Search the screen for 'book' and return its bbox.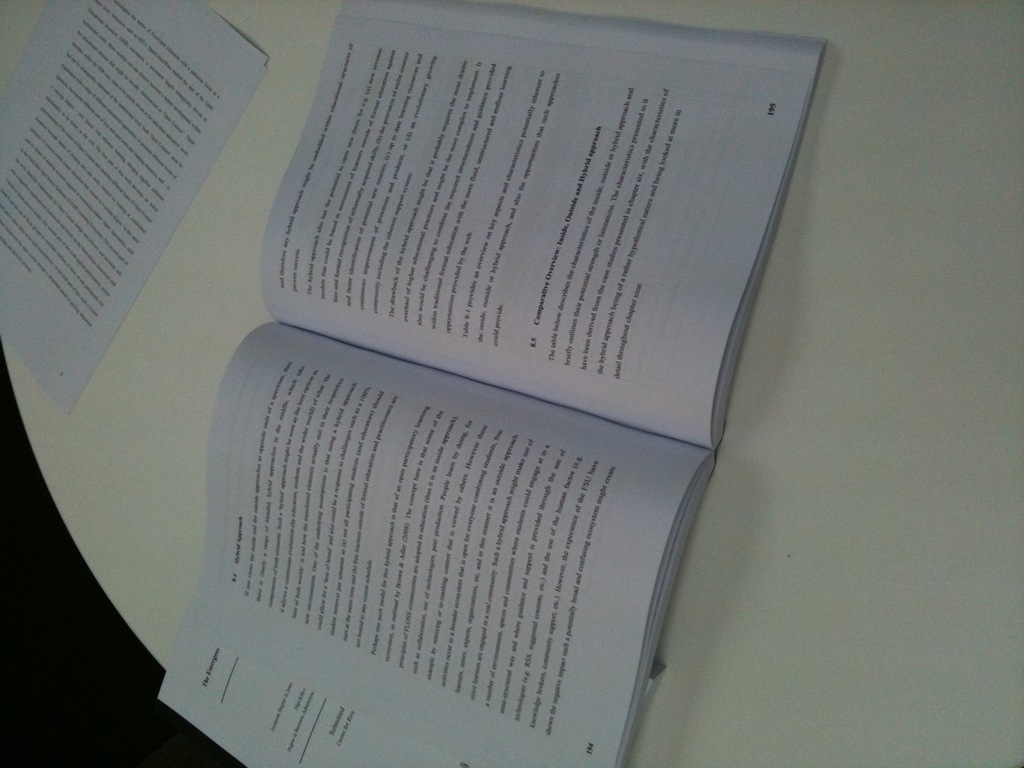
Found: (146,0,825,767).
